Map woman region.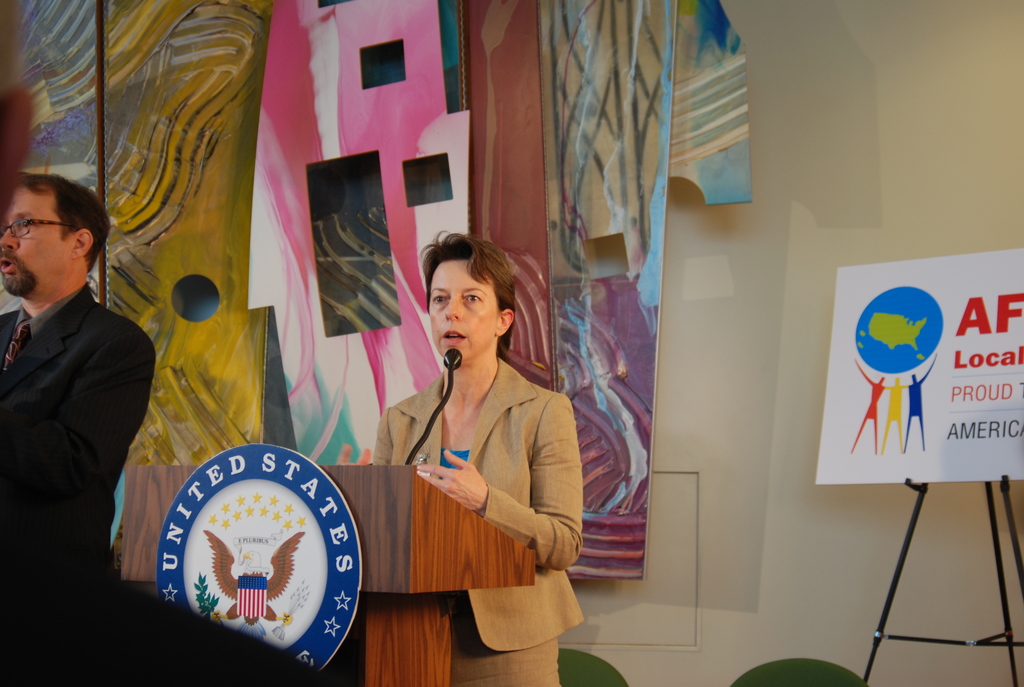
Mapped to x1=358 y1=233 x2=573 y2=683.
